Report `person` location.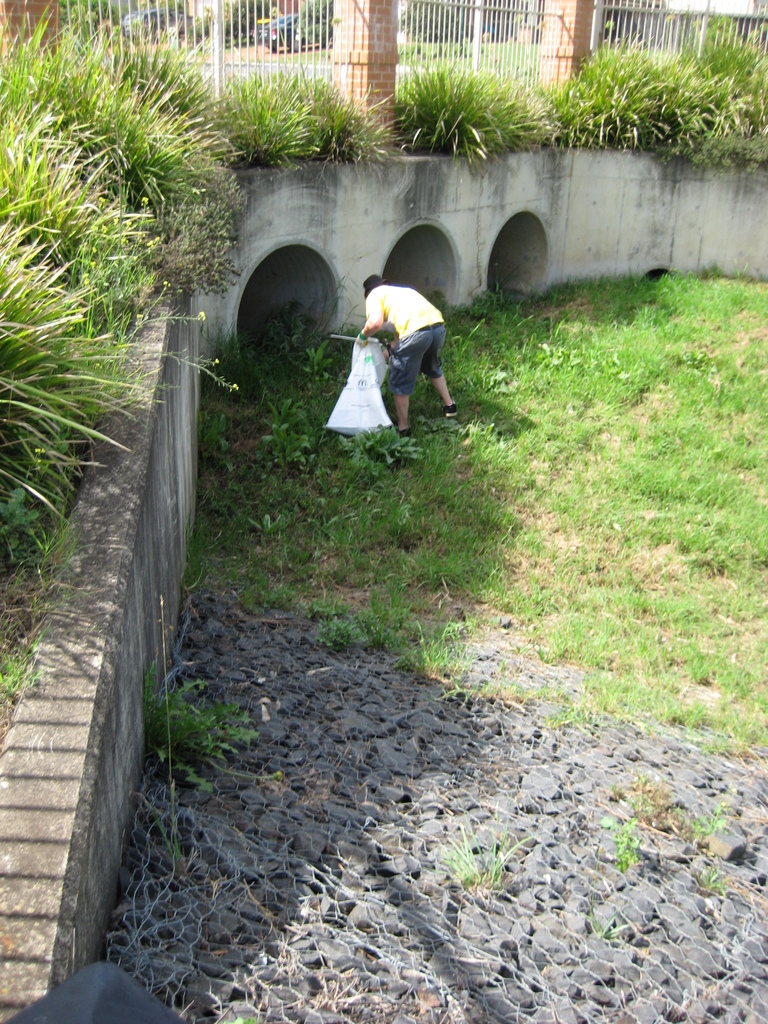
Report: BBox(351, 250, 455, 429).
